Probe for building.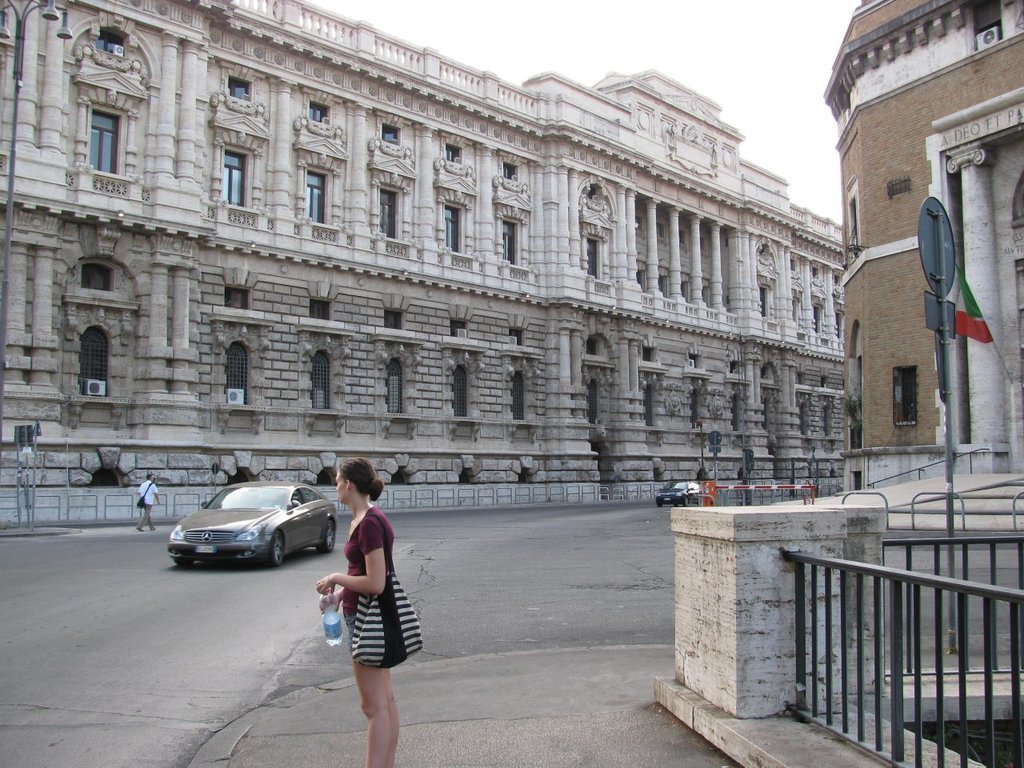
Probe result: box=[0, 0, 851, 534].
